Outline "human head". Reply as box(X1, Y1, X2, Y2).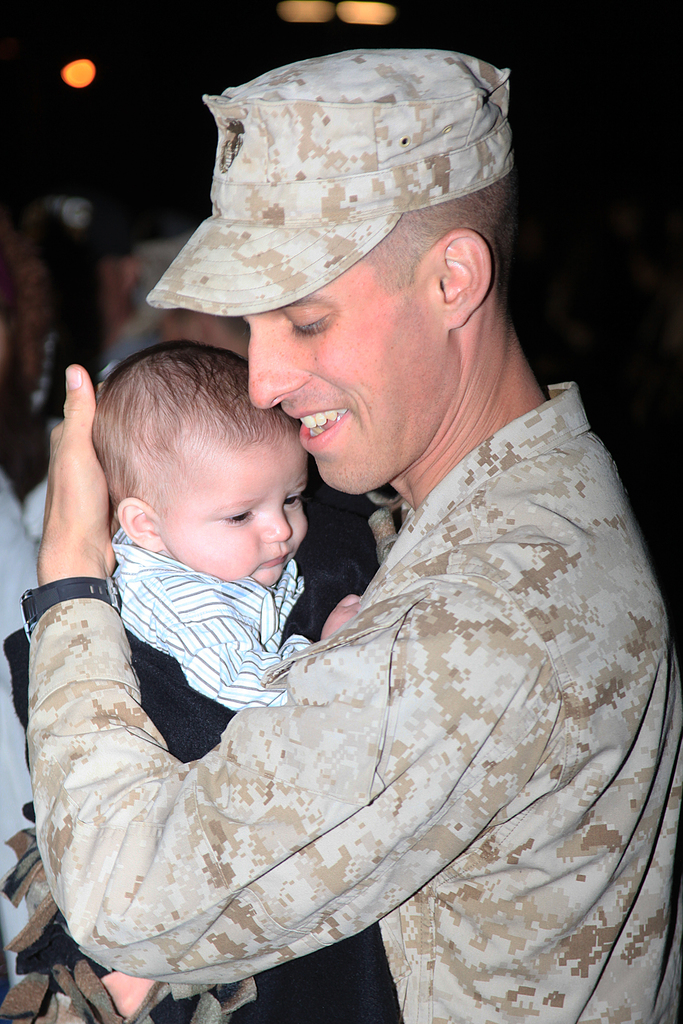
box(76, 349, 318, 582).
